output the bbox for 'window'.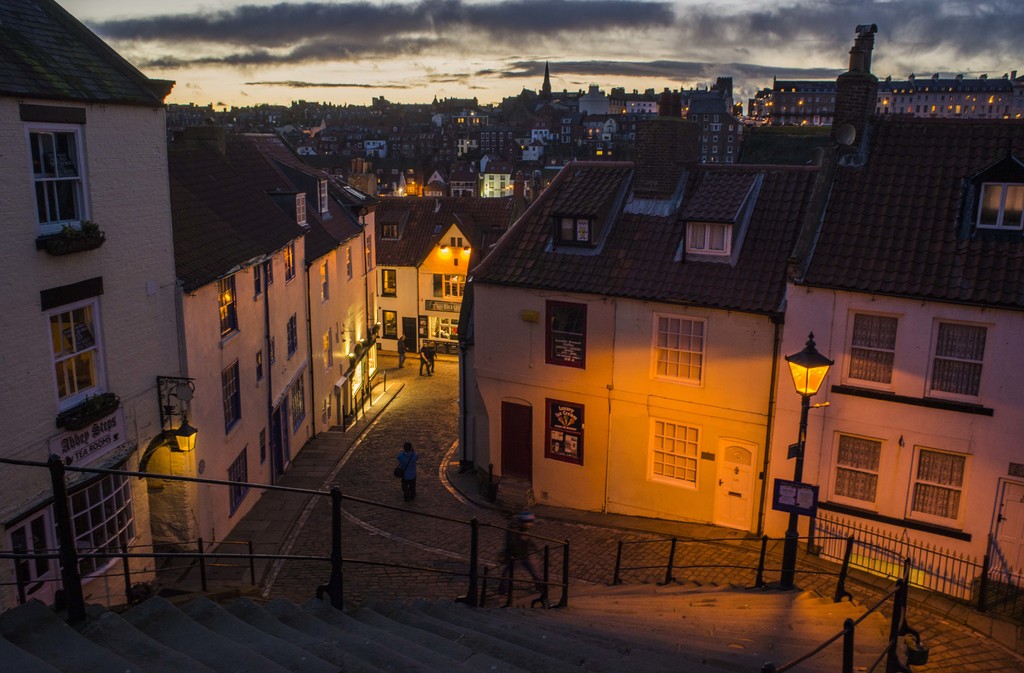
select_region(650, 415, 700, 481).
